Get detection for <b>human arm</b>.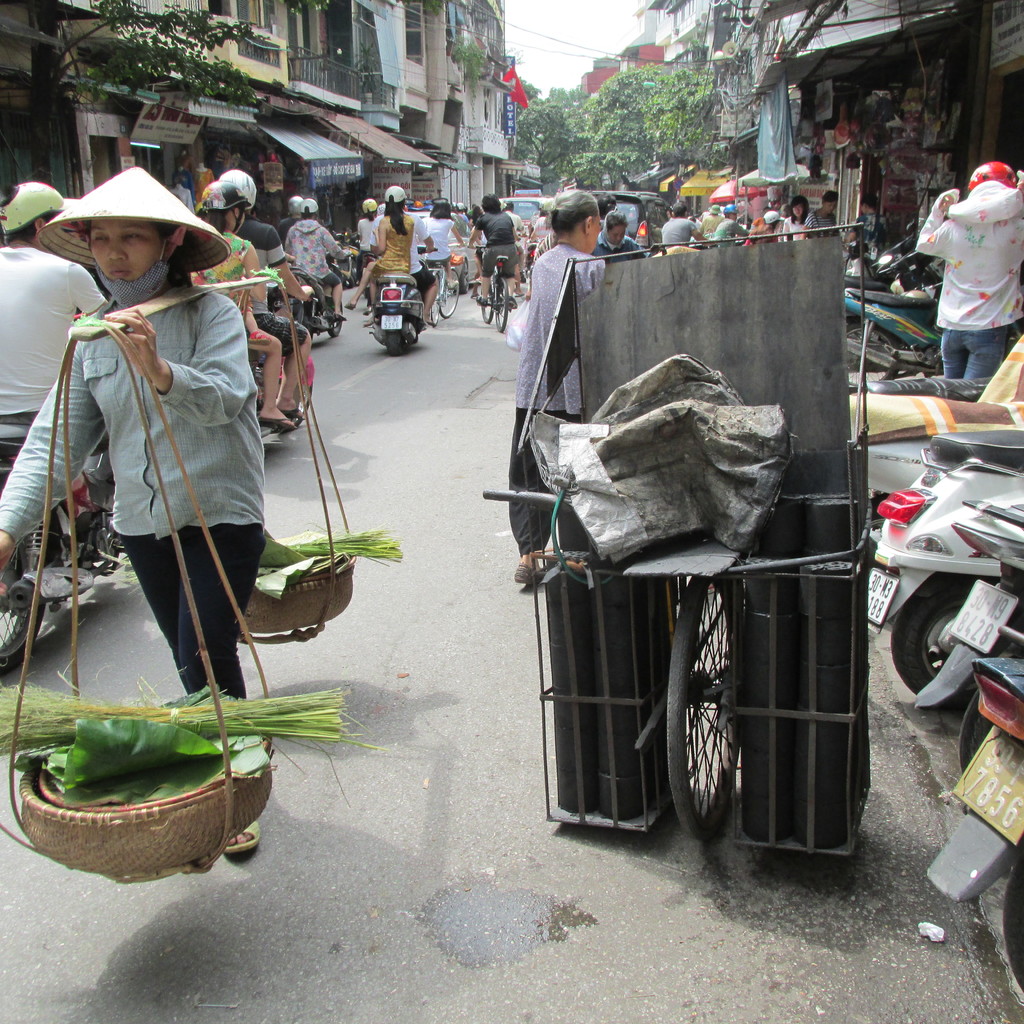
Detection: detection(780, 220, 790, 240).
